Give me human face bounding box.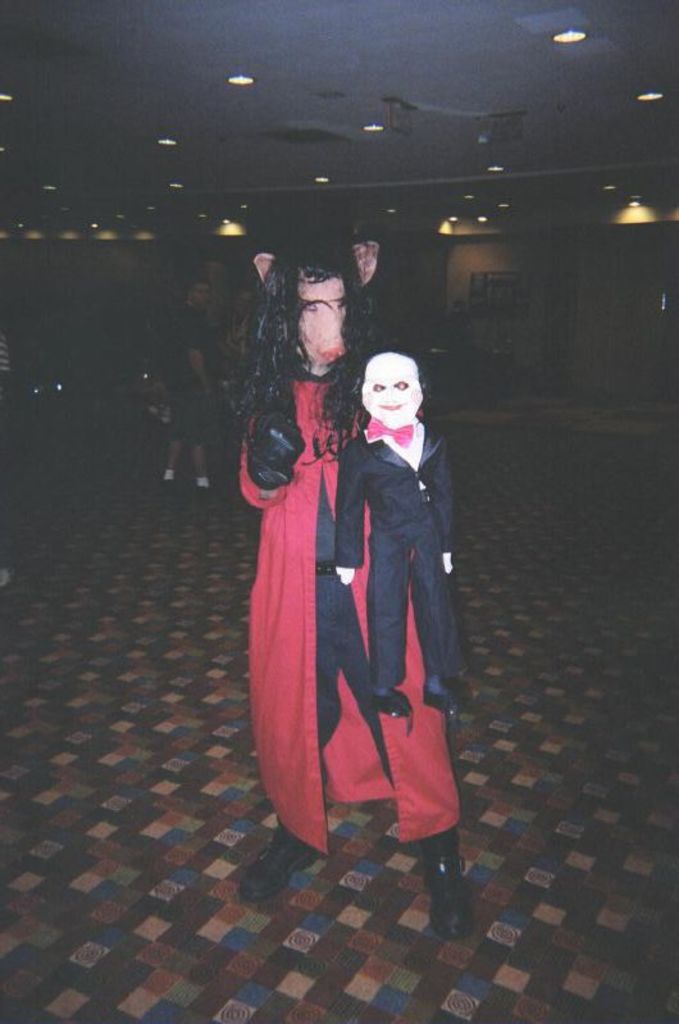
364:356:427:434.
